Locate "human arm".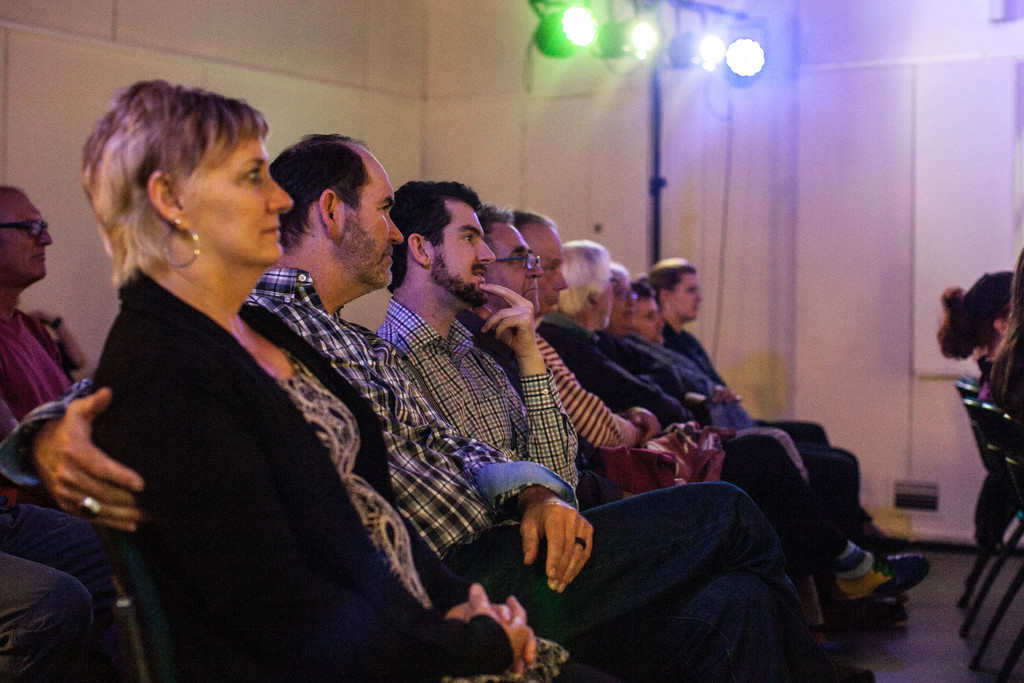
Bounding box: x1=431, y1=414, x2=598, y2=593.
